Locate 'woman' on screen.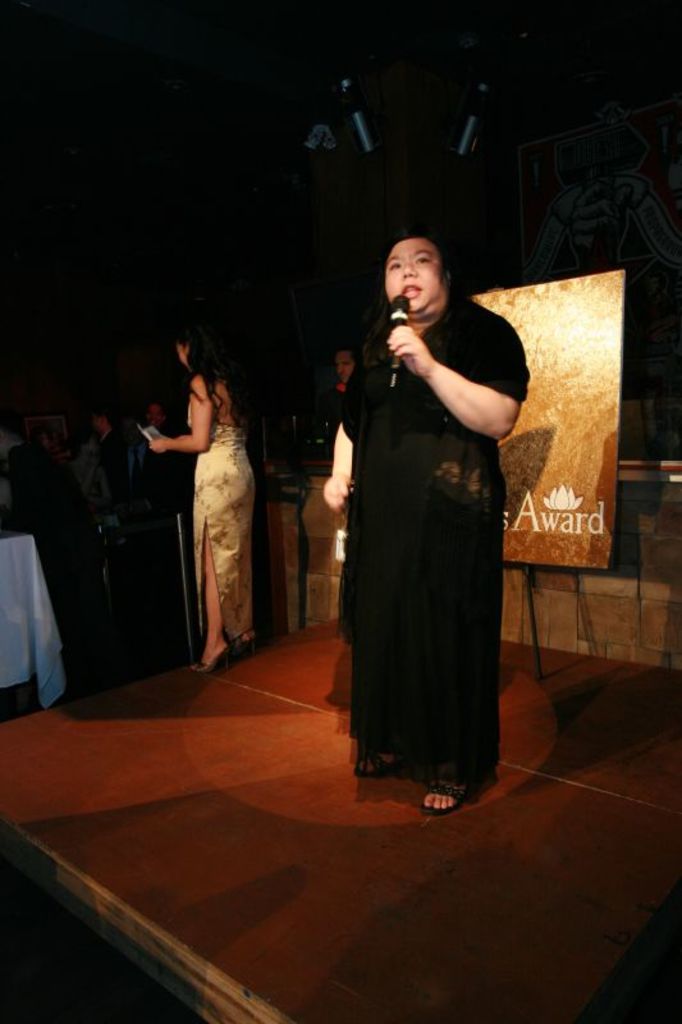
On screen at bbox(146, 326, 275, 668).
